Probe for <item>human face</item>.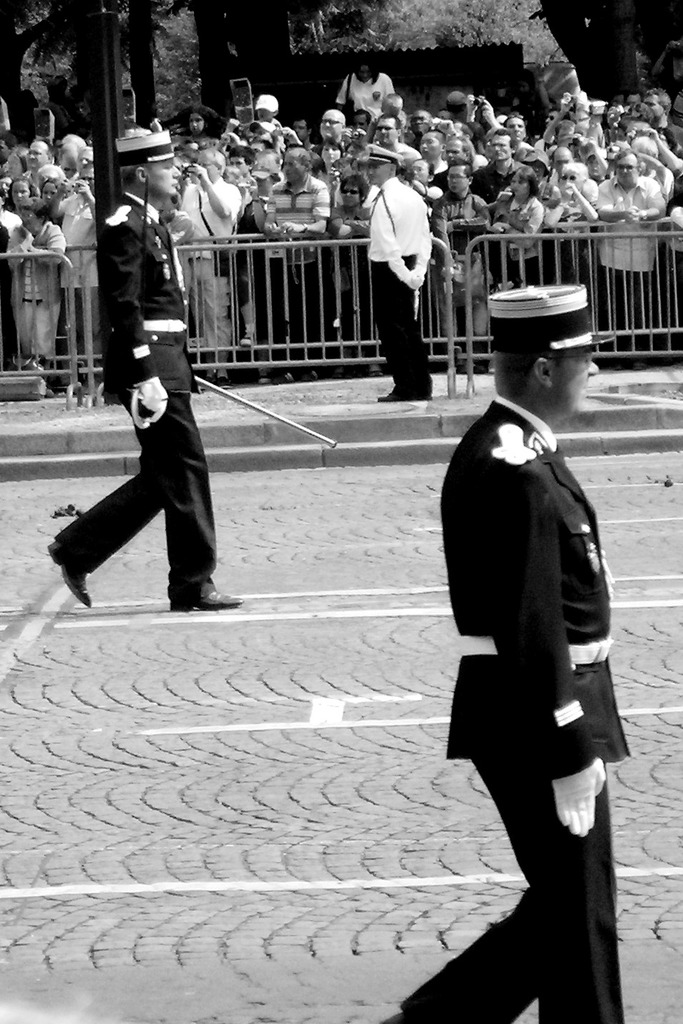
Probe result: box=[510, 122, 524, 137].
